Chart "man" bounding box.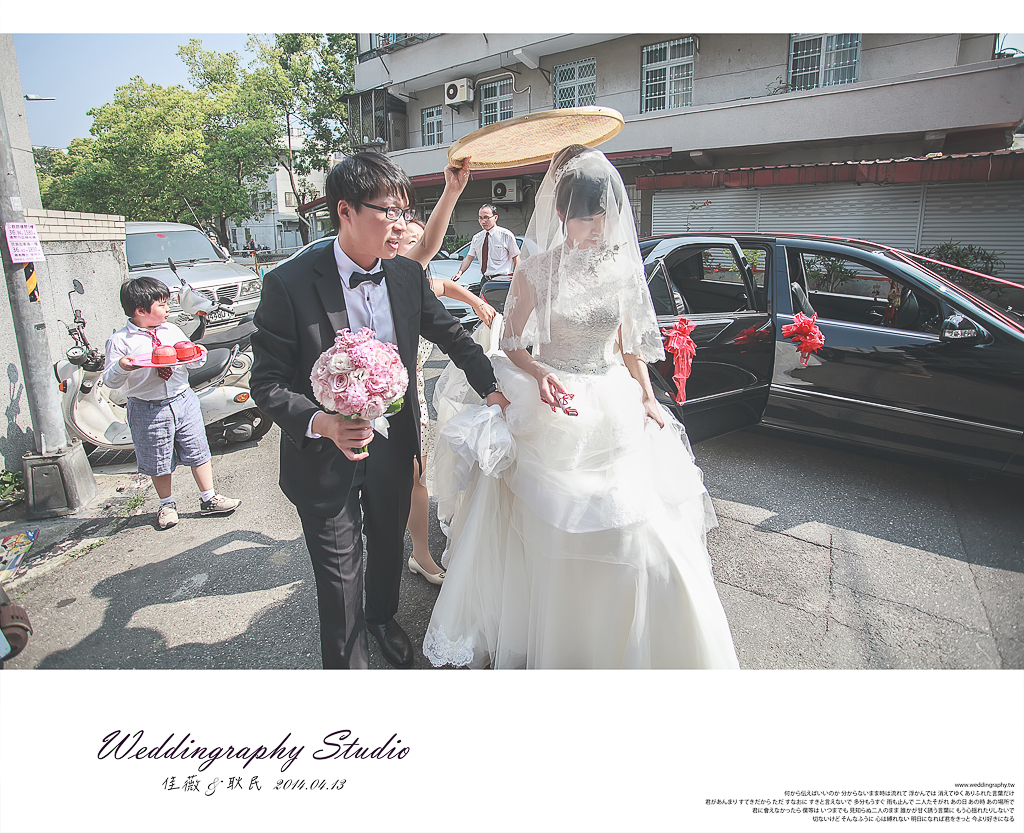
Charted: crop(448, 191, 531, 295).
